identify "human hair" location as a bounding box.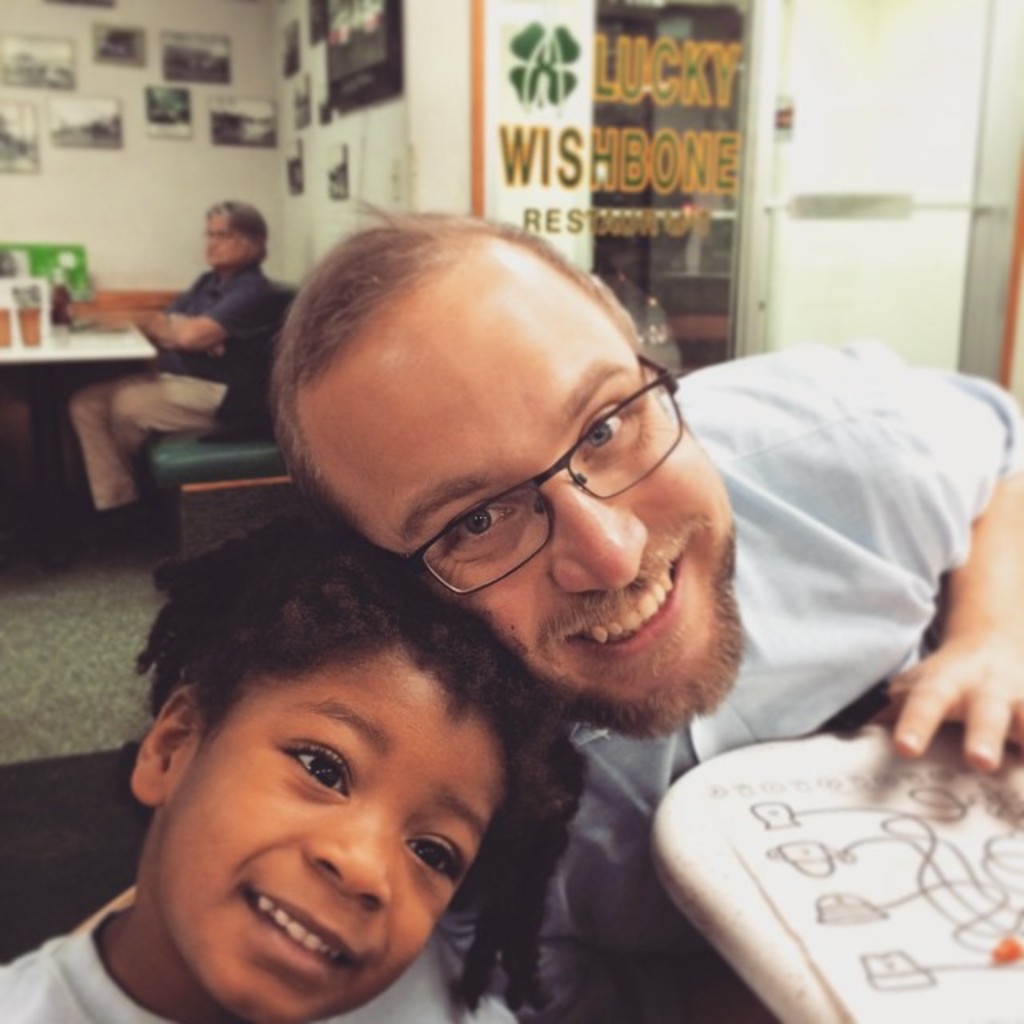
BBox(202, 202, 269, 254).
